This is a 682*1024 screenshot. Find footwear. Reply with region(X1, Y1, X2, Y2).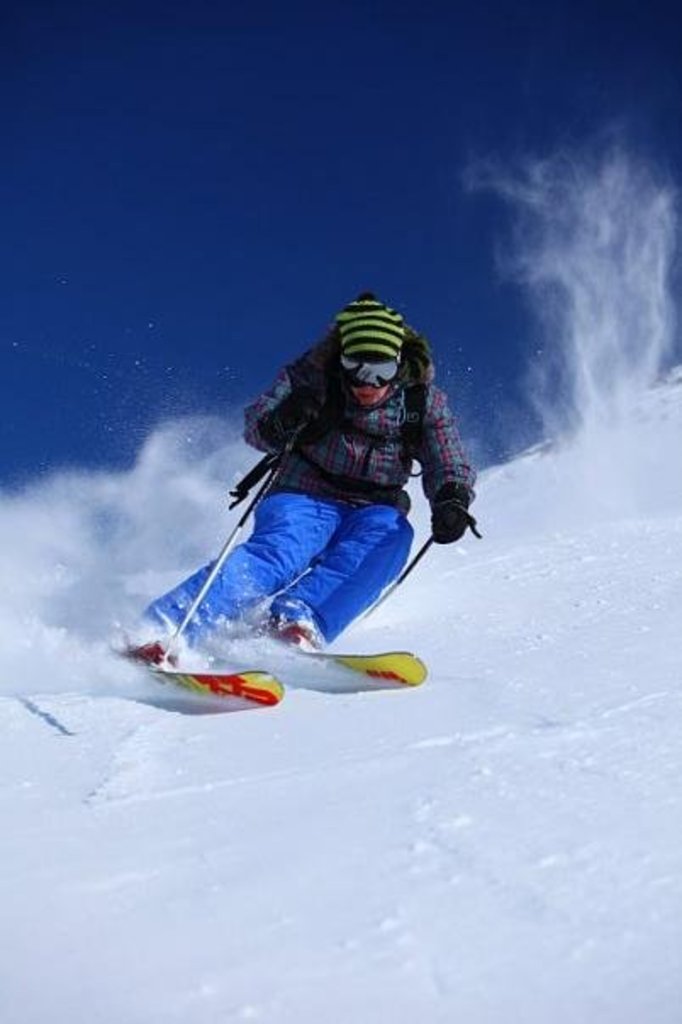
region(109, 605, 190, 675).
